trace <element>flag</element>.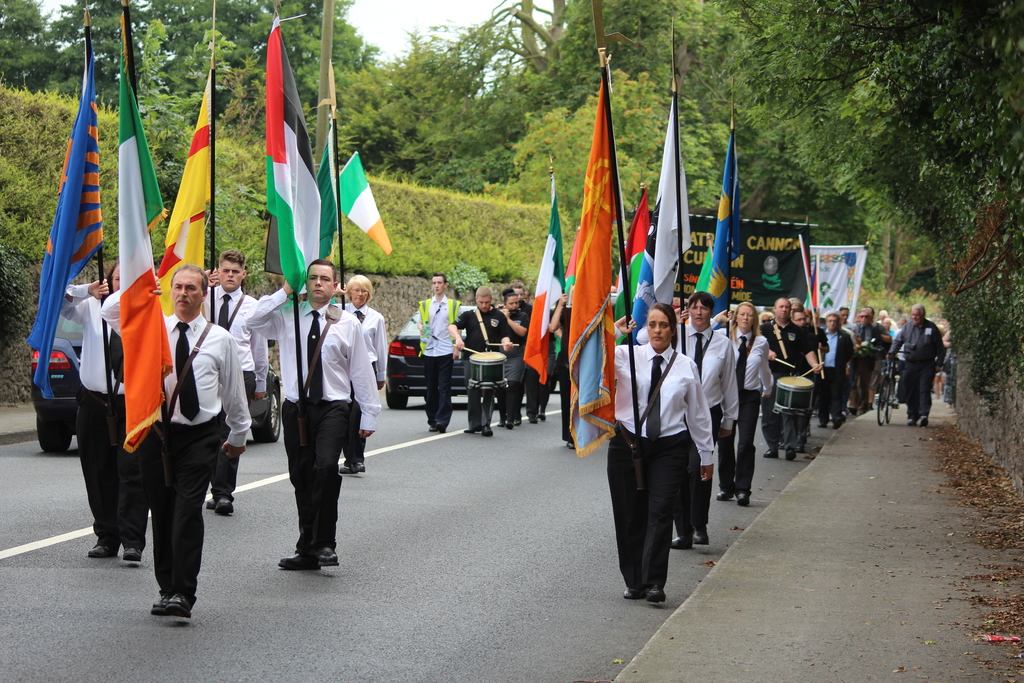
Traced to rect(24, 51, 106, 402).
